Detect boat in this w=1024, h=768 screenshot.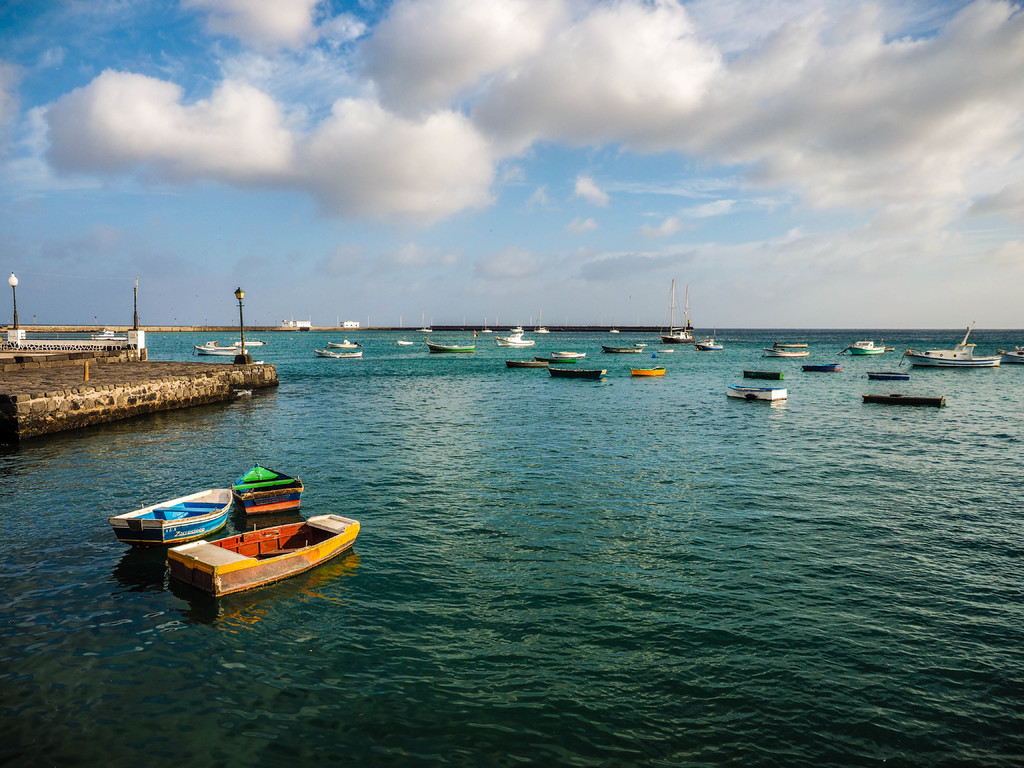
Detection: 396/339/415/349.
